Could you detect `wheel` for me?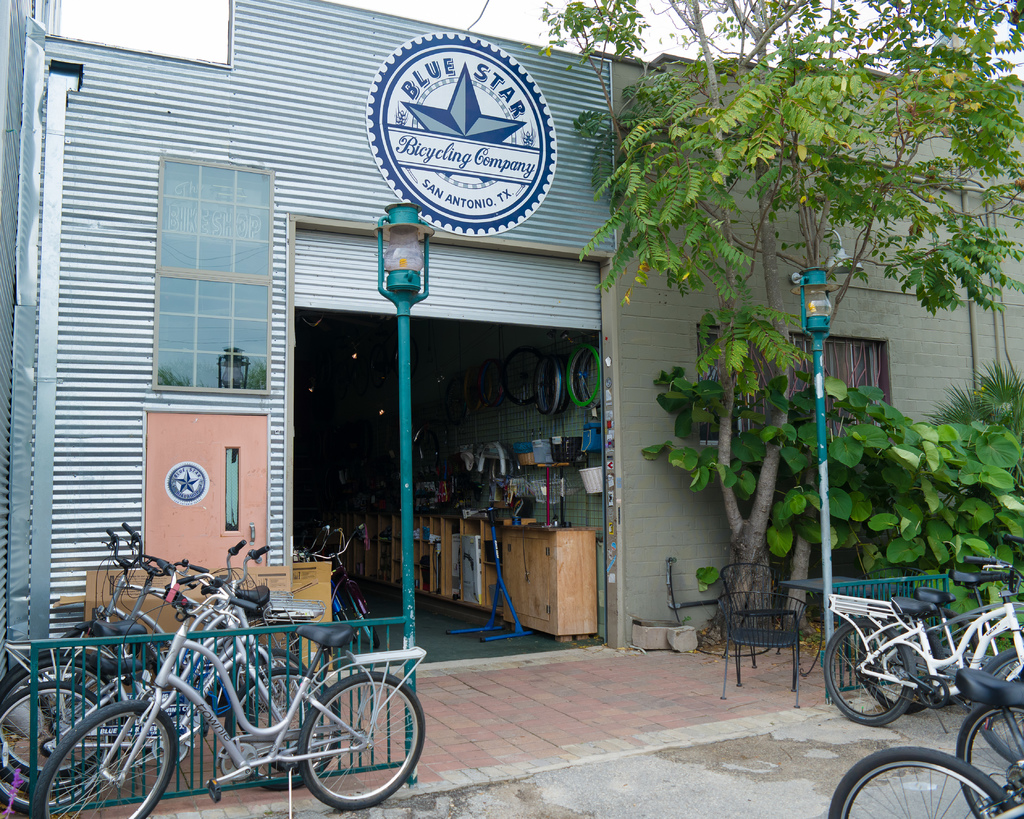
Detection result: bbox(869, 600, 925, 722).
